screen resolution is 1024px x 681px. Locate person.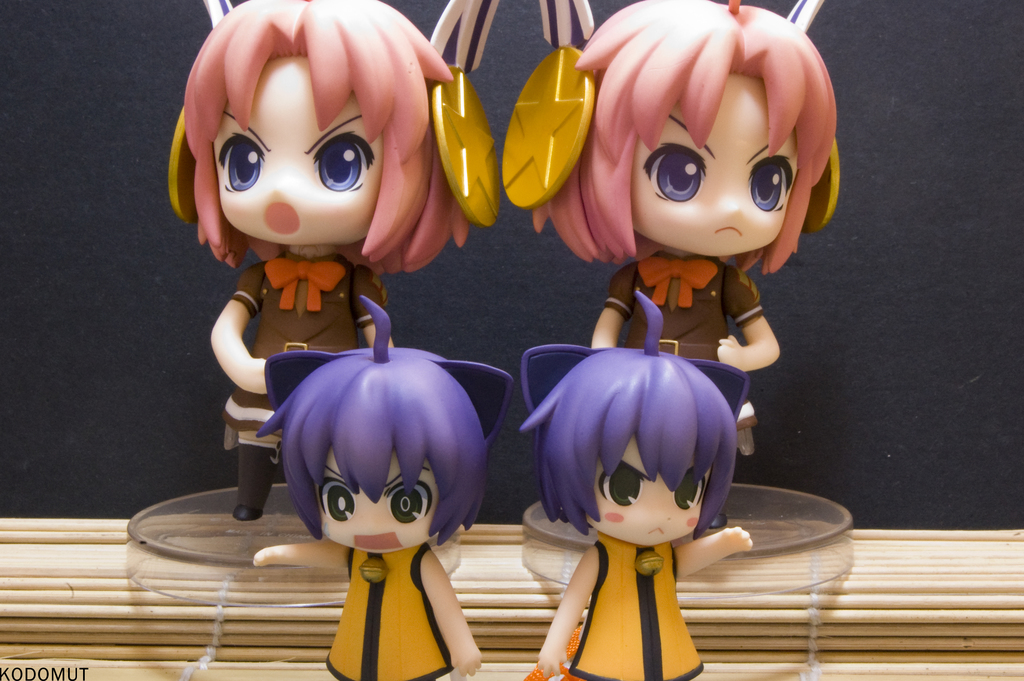
pyautogui.locateOnScreen(500, 0, 842, 447).
